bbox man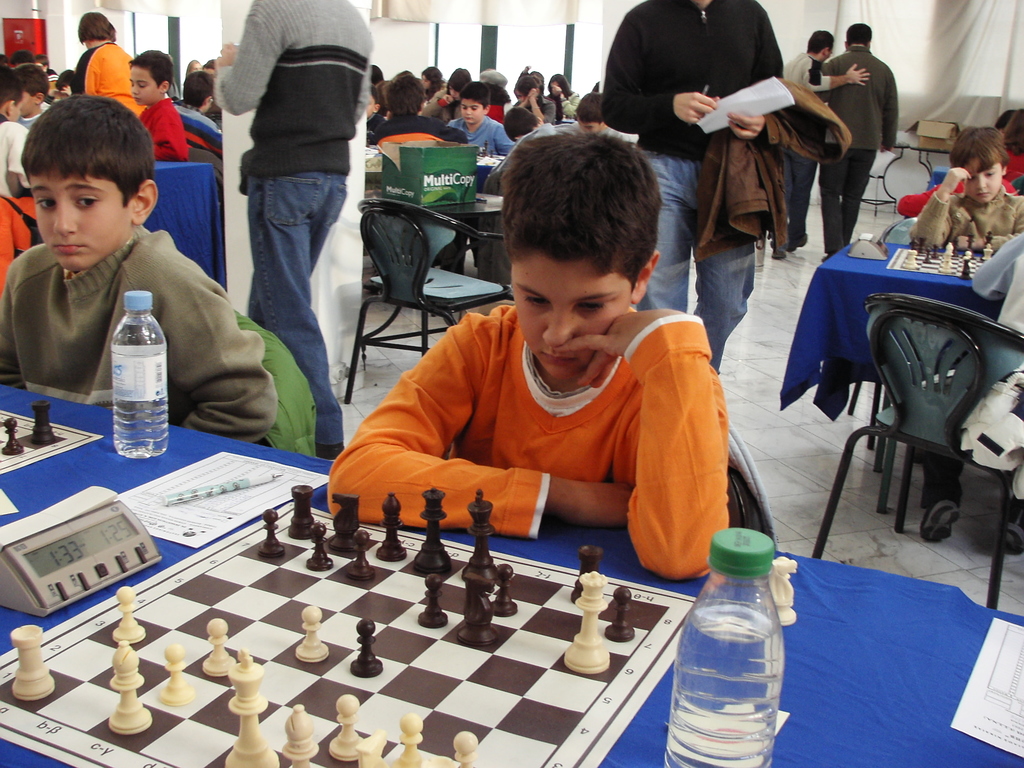
select_region(782, 24, 867, 259)
